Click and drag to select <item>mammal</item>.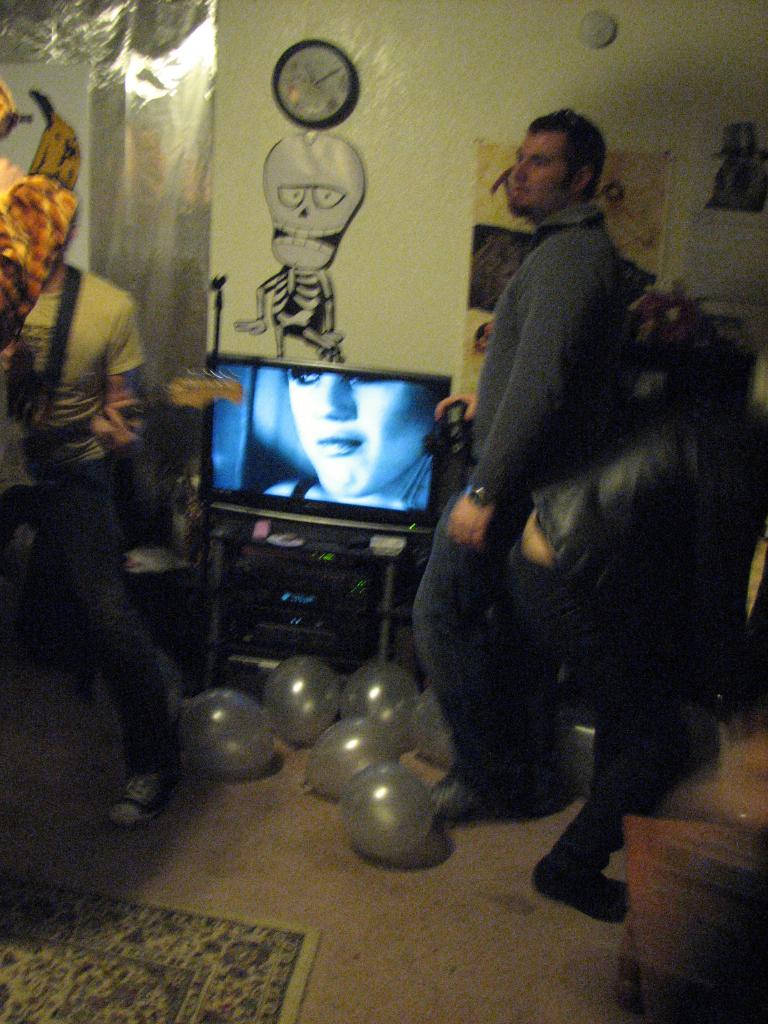
Selection: x1=262, y1=370, x2=436, y2=515.
